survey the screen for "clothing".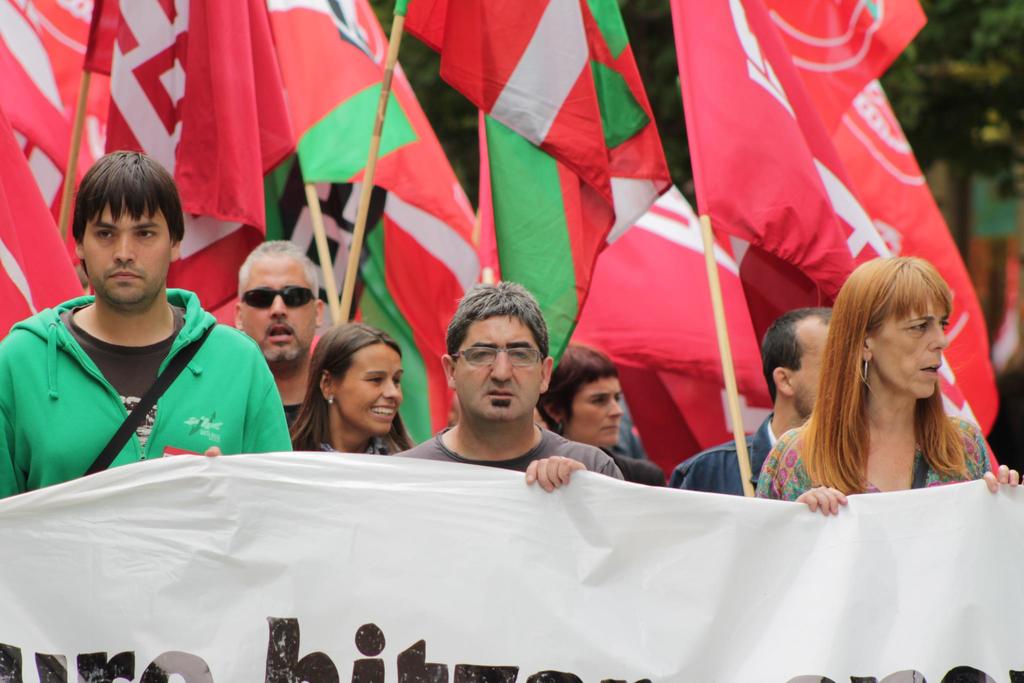
Survey found: 675,411,783,504.
